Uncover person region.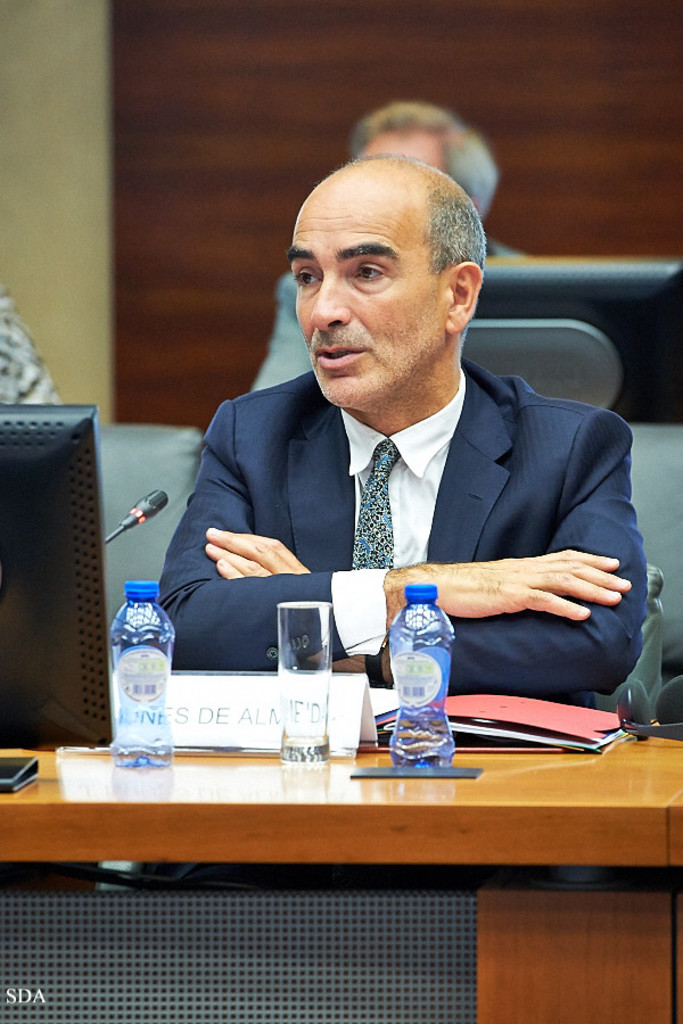
Uncovered: [133,150,633,787].
